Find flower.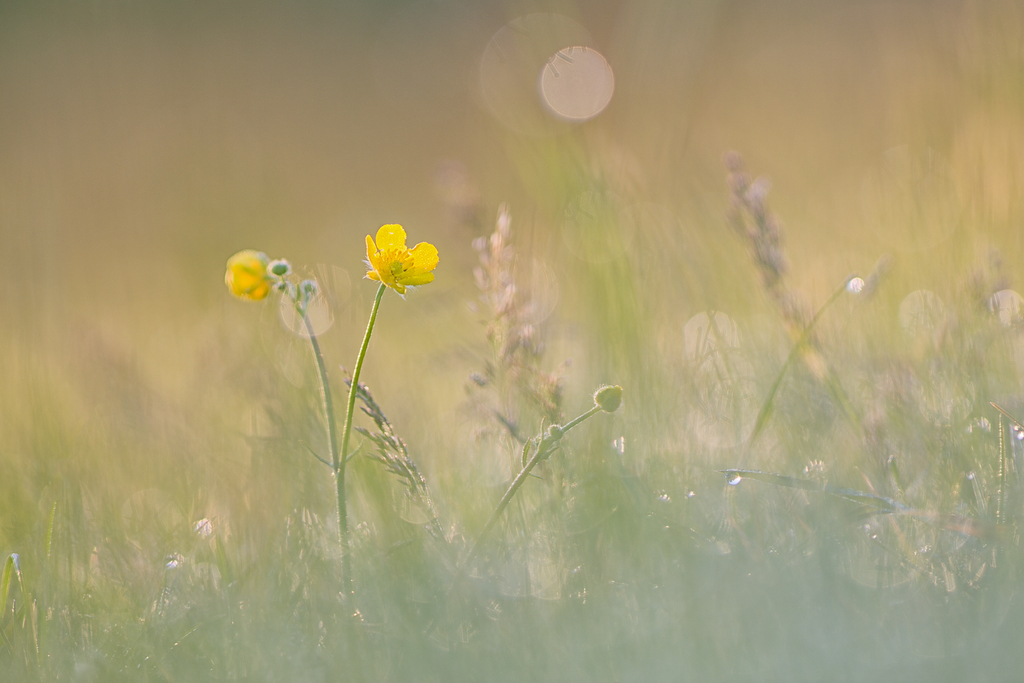
(left=349, top=211, right=440, bottom=293).
